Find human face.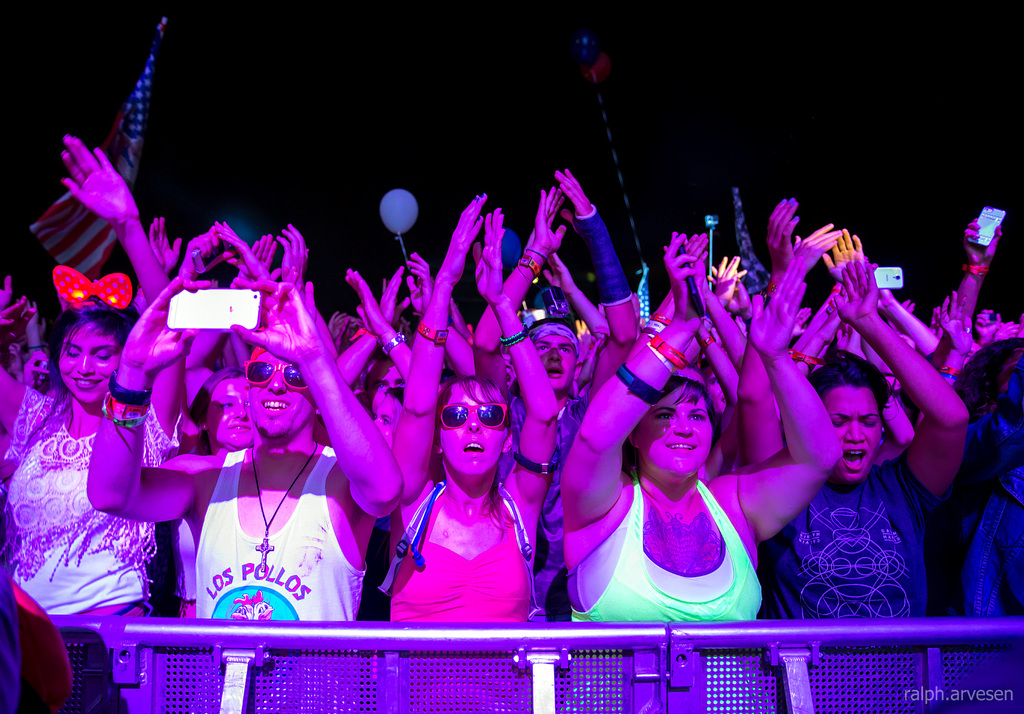
pyautogui.locateOnScreen(372, 397, 398, 449).
